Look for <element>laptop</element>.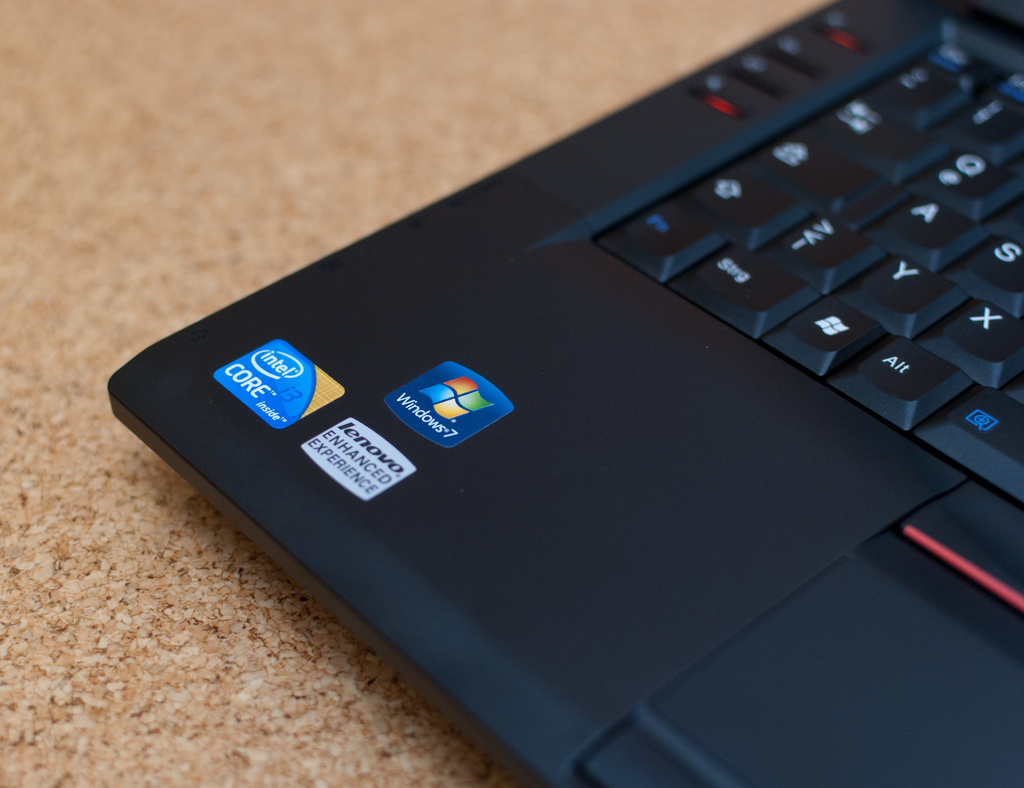
Found: x1=115 y1=0 x2=1023 y2=770.
